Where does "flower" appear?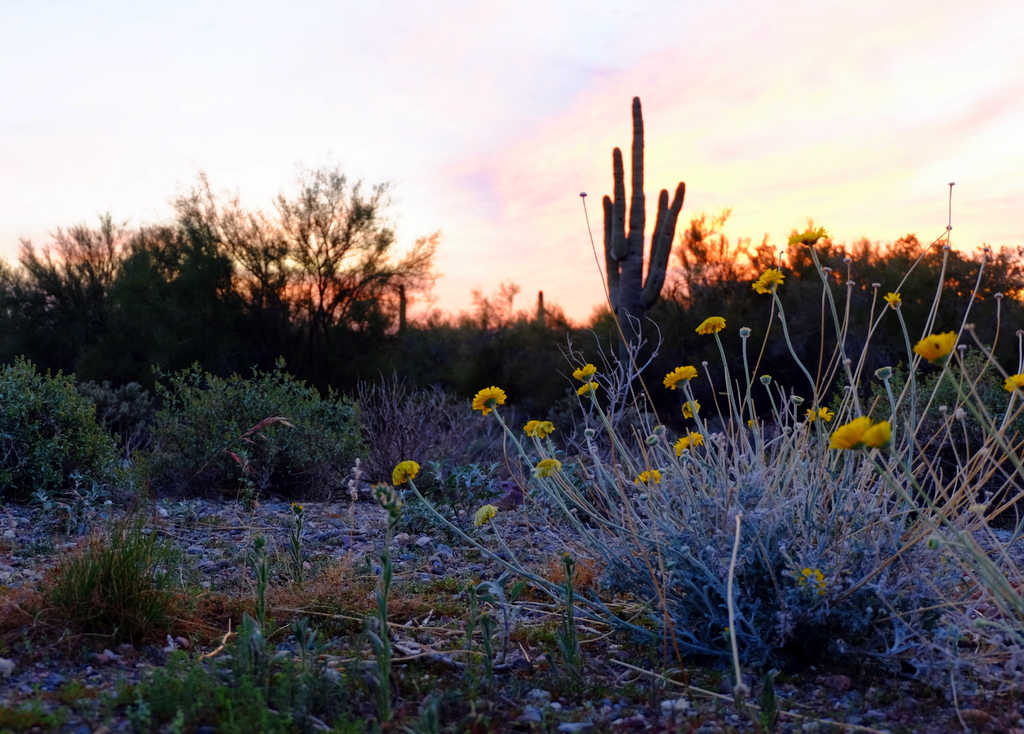
Appears at x1=790 y1=227 x2=825 y2=245.
